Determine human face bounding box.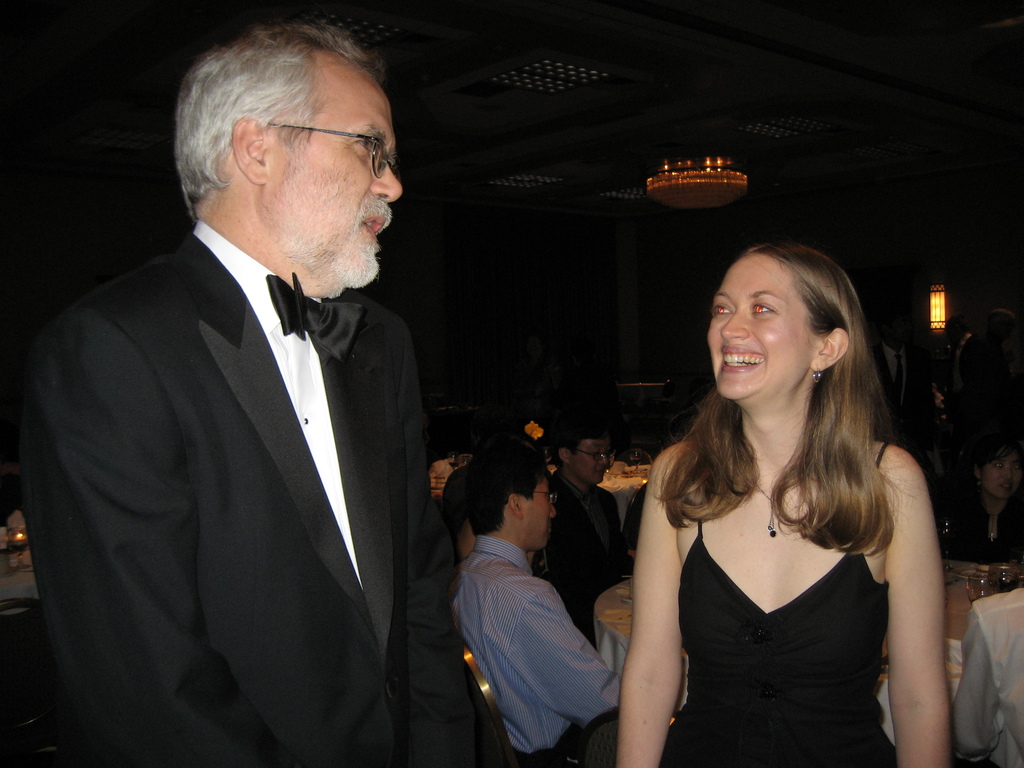
Determined: 704:250:816:403.
